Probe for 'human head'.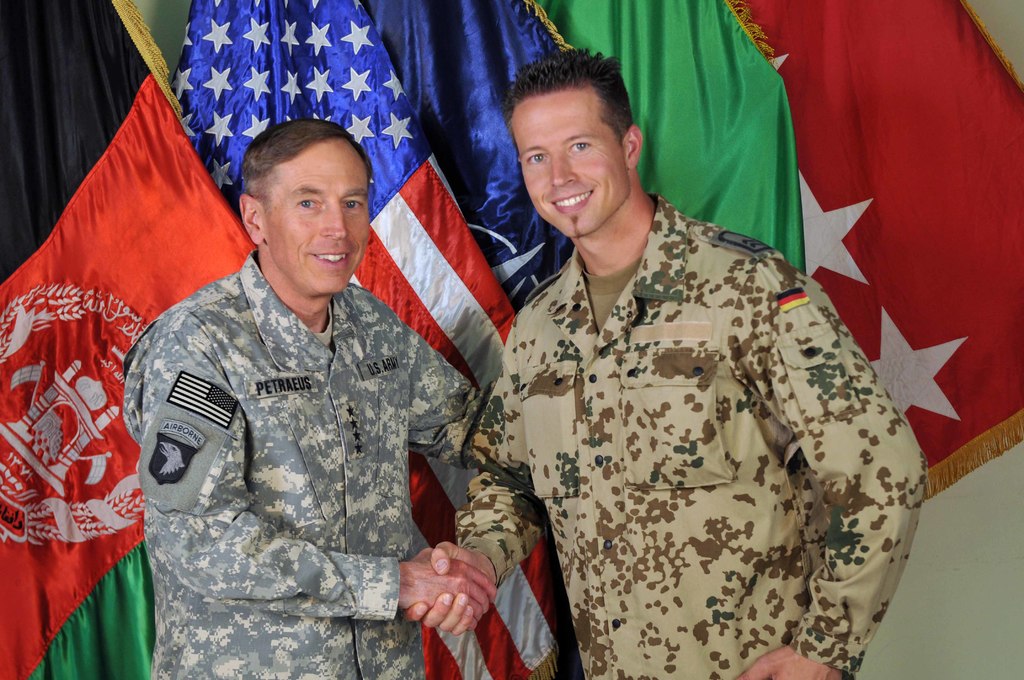
Probe result: <box>222,114,369,278</box>.
